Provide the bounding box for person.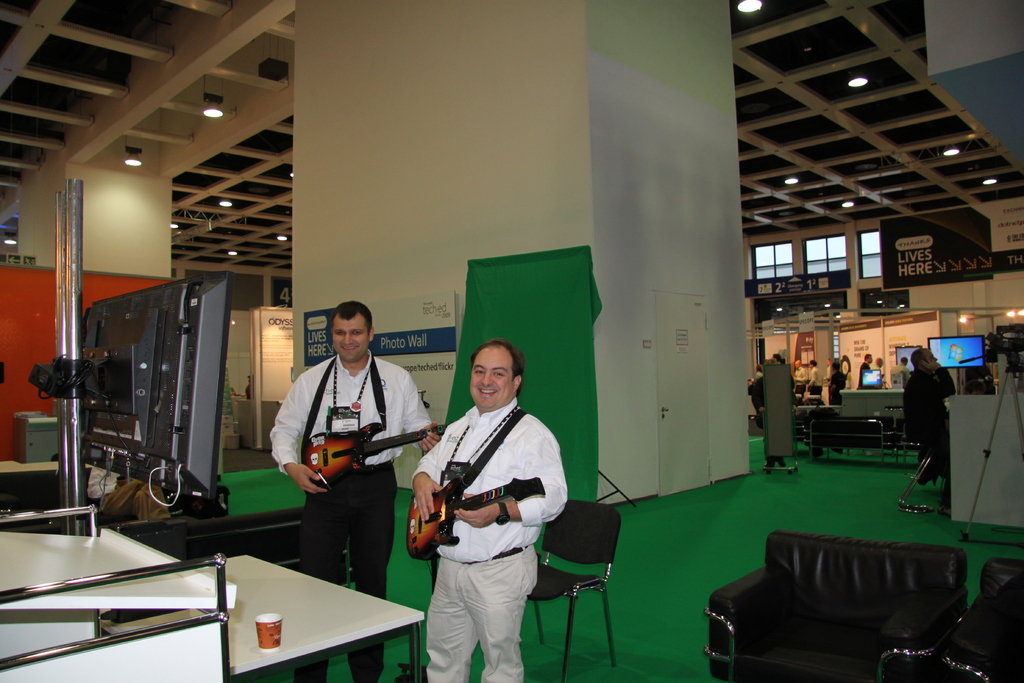
rect(409, 338, 566, 682).
